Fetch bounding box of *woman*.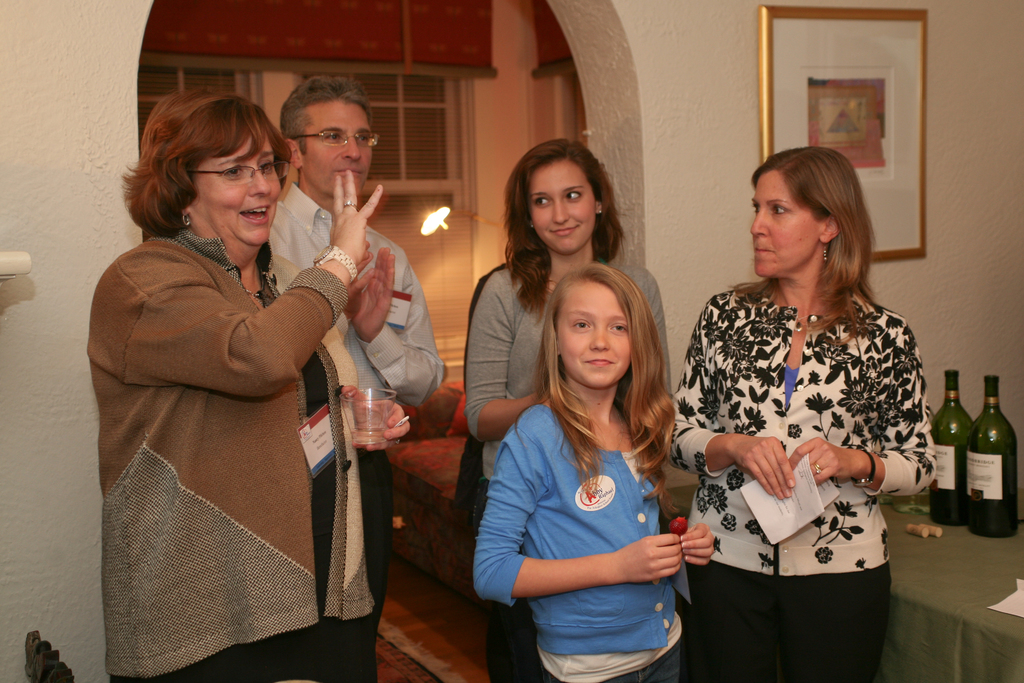
Bbox: locate(81, 68, 384, 682).
